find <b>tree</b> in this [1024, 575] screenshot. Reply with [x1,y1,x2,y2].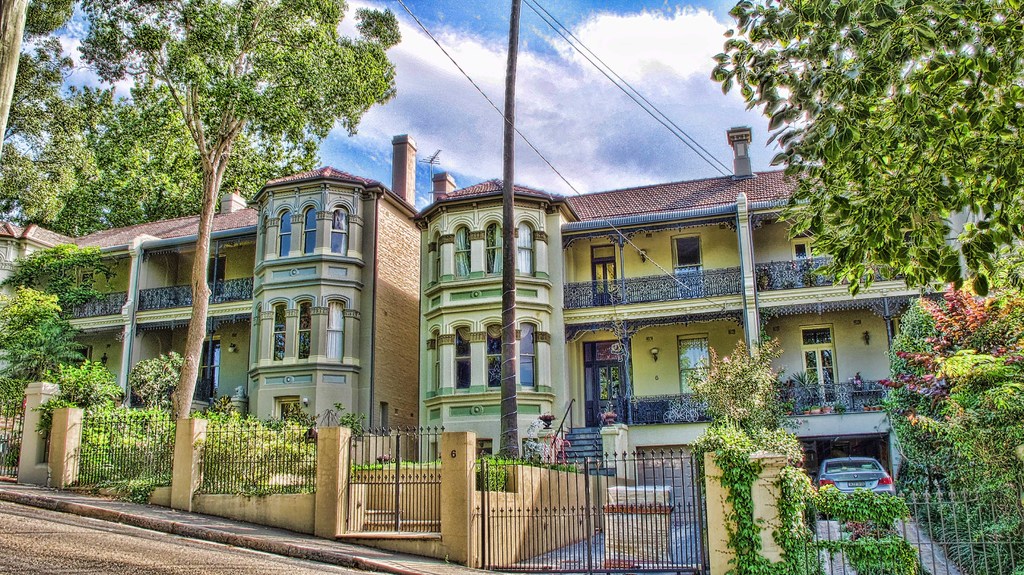
[113,347,180,423].
